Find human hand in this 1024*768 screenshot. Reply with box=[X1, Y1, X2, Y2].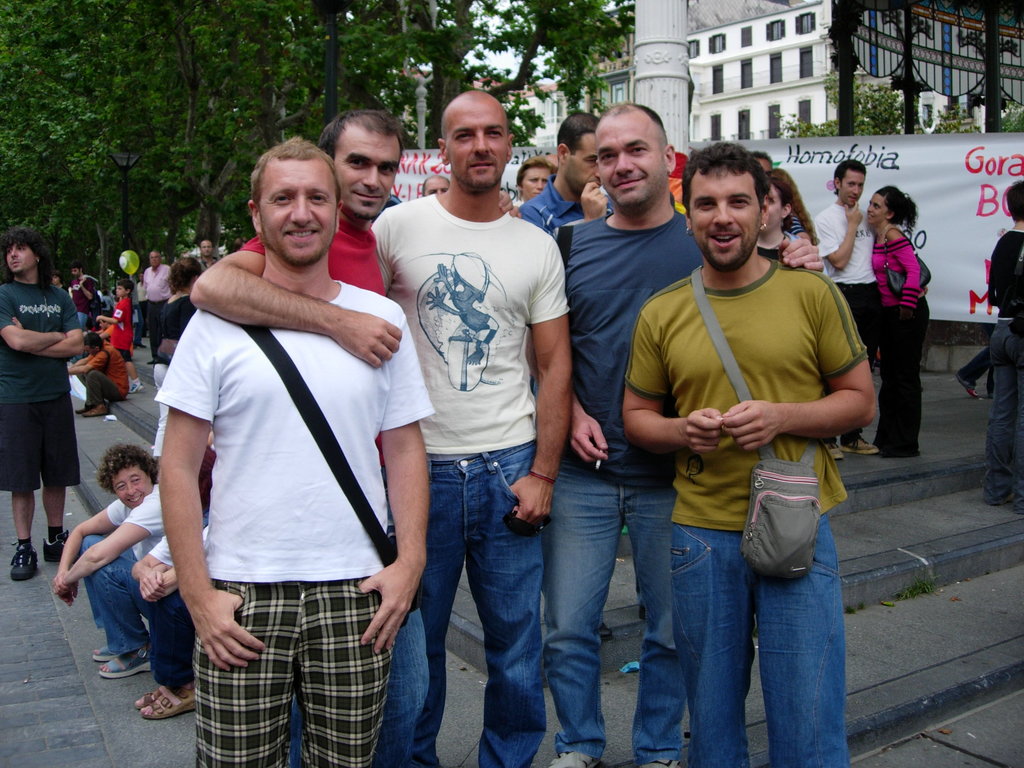
box=[676, 404, 721, 452].
